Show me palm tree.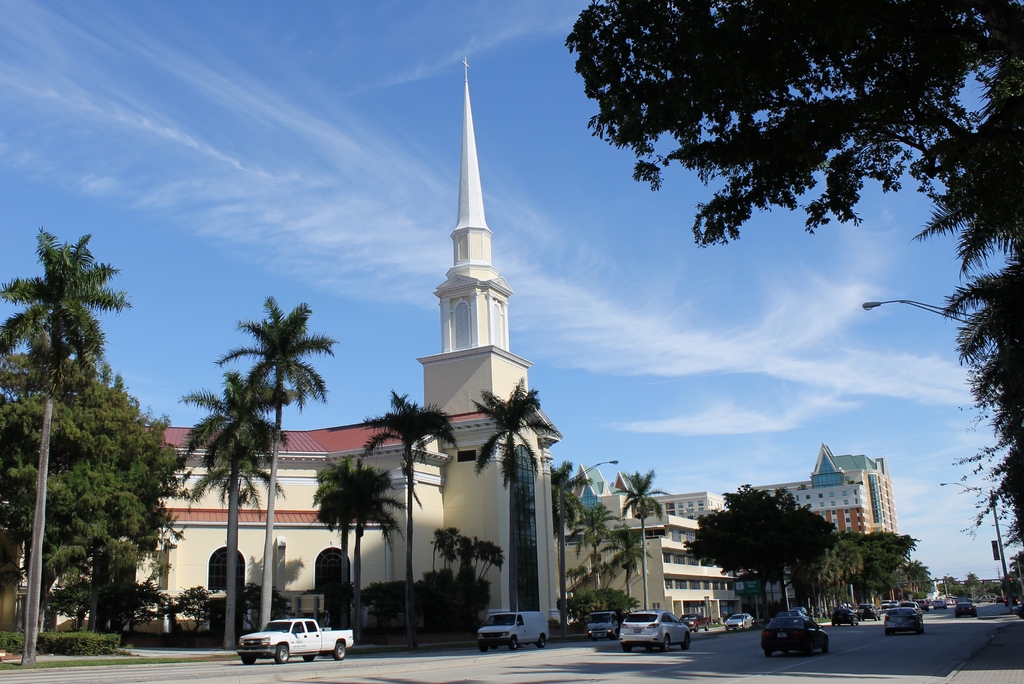
palm tree is here: locate(215, 305, 332, 633).
